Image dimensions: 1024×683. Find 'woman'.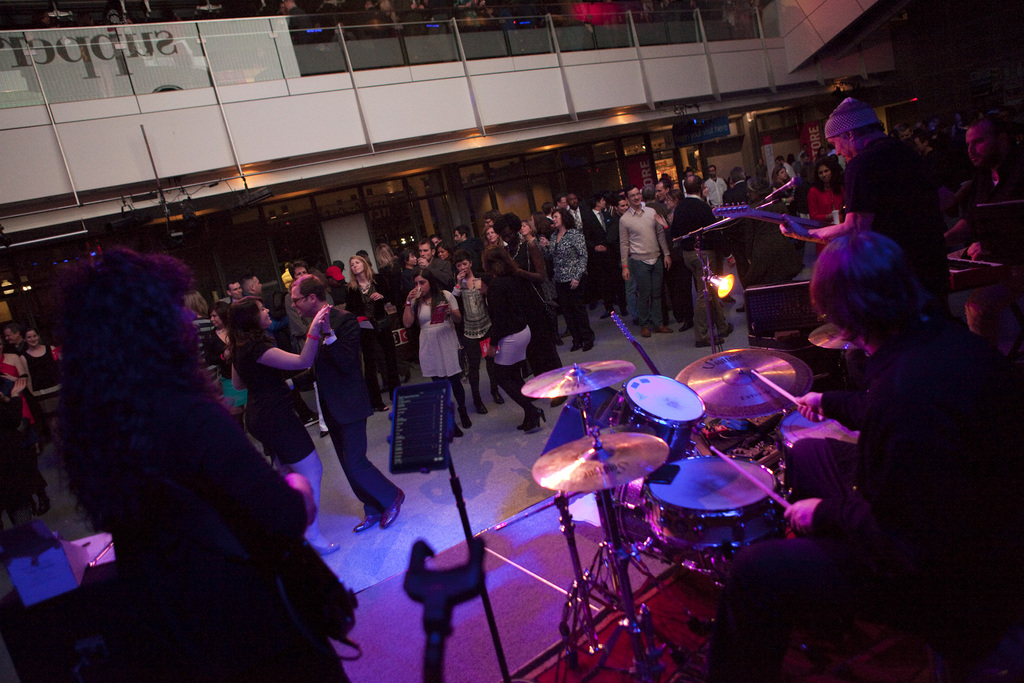
select_region(432, 242, 448, 260).
